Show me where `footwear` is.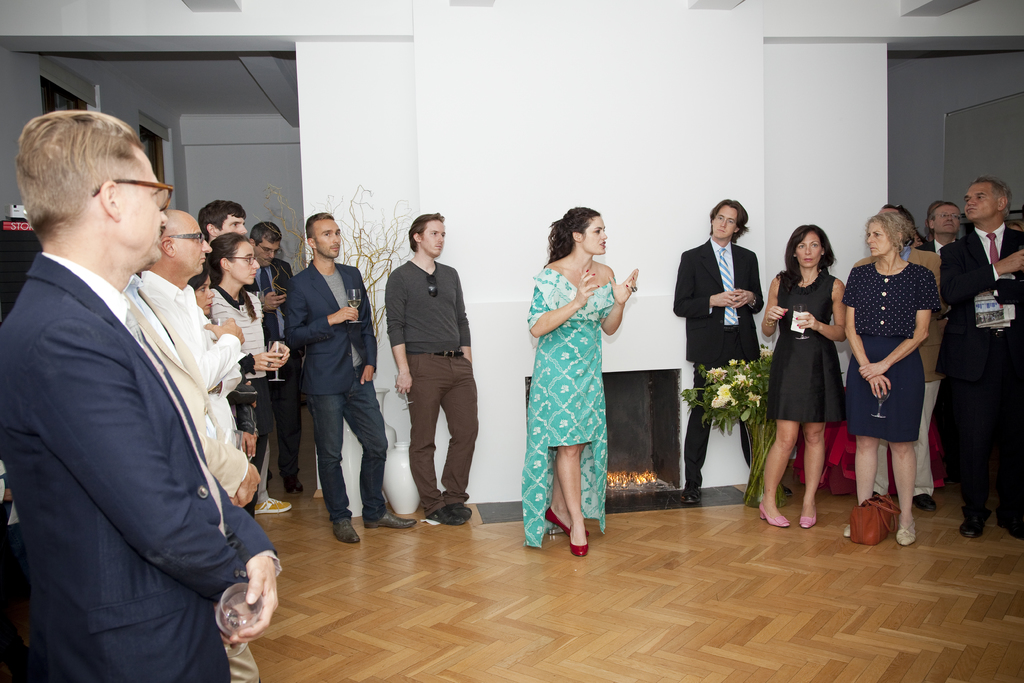
`footwear` is at [426, 508, 467, 525].
